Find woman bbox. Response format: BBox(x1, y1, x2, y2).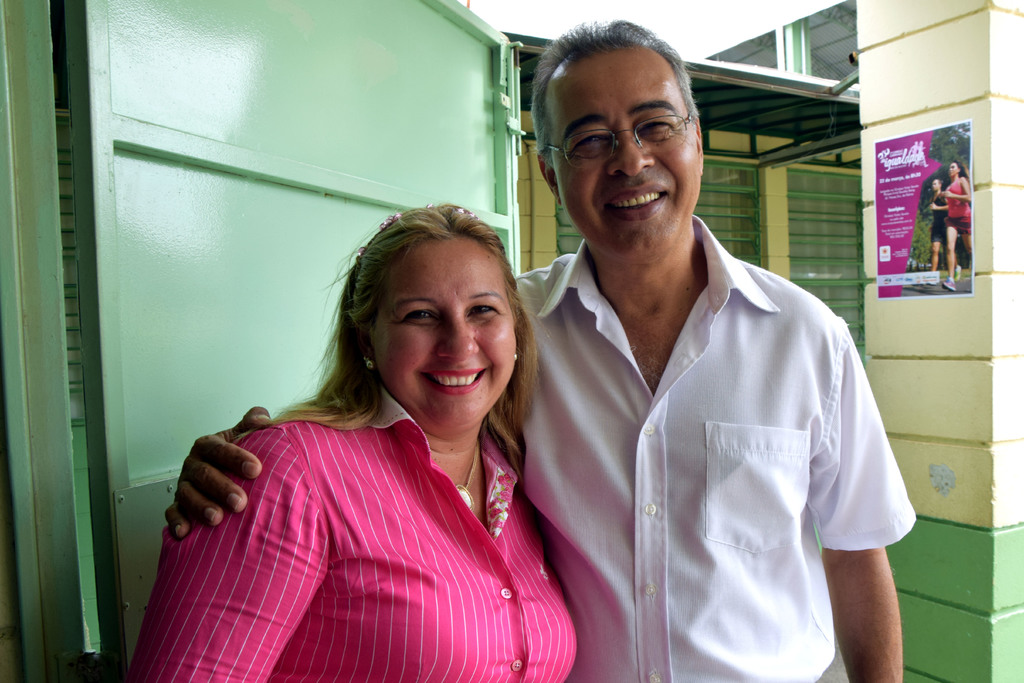
BBox(941, 156, 970, 292).
